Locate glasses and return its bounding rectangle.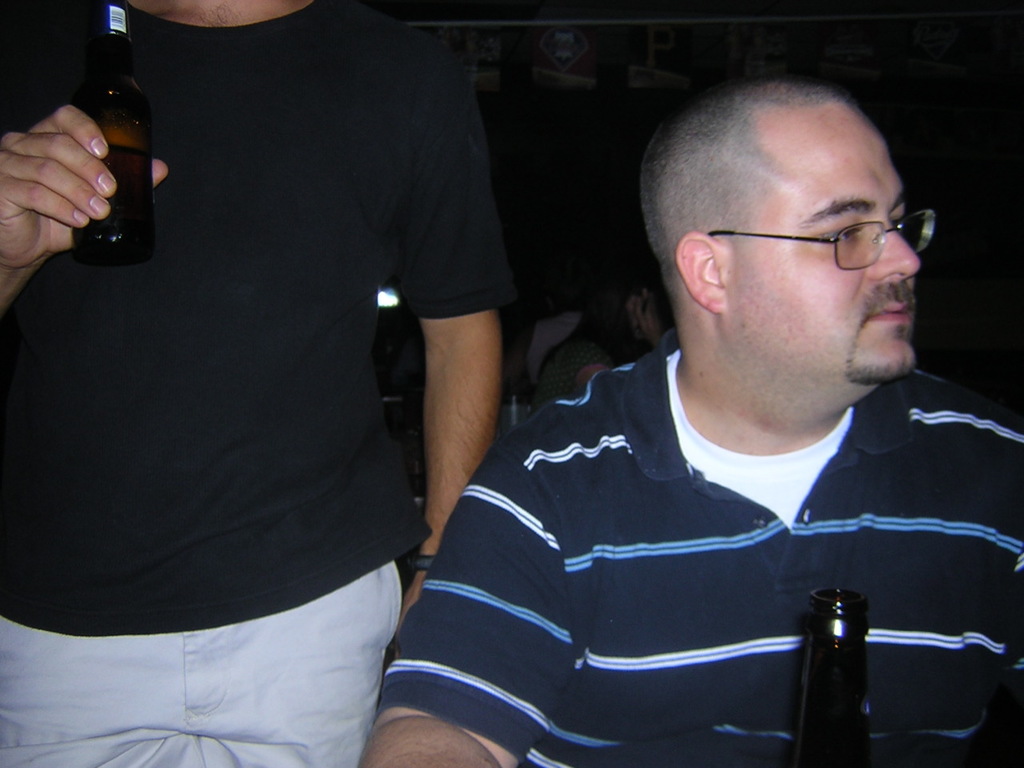
[705, 205, 937, 271].
